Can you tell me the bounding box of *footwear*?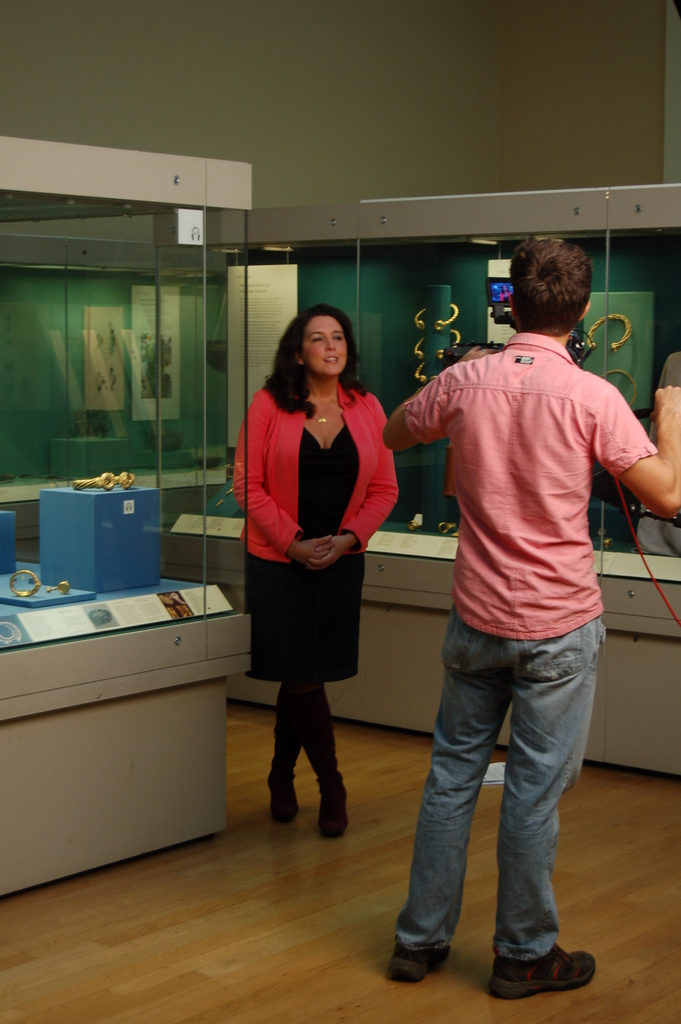
left=502, top=938, right=593, bottom=1008.
